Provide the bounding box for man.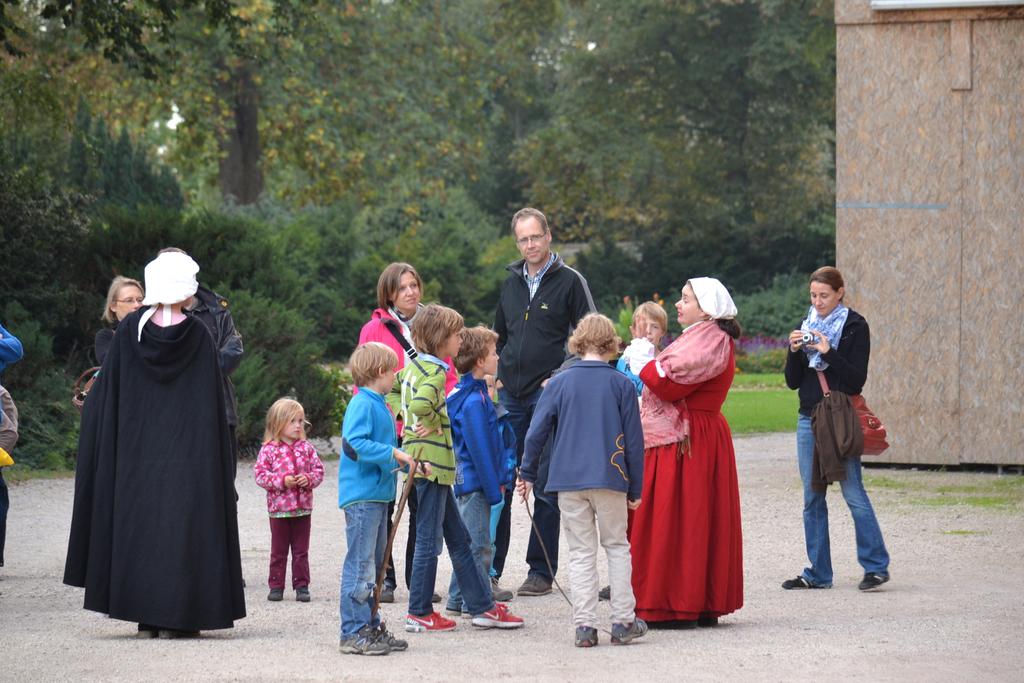
(x1=485, y1=213, x2=598, y2=590).
